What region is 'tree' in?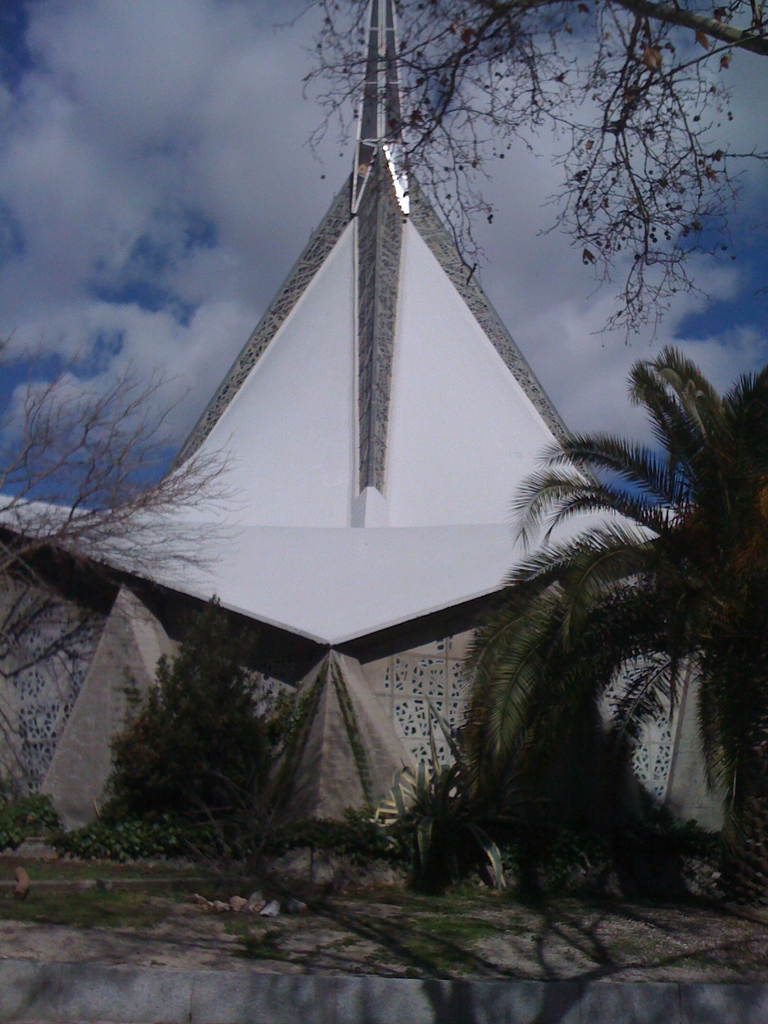
[left=104, top=596, right=277, bottom=867].
